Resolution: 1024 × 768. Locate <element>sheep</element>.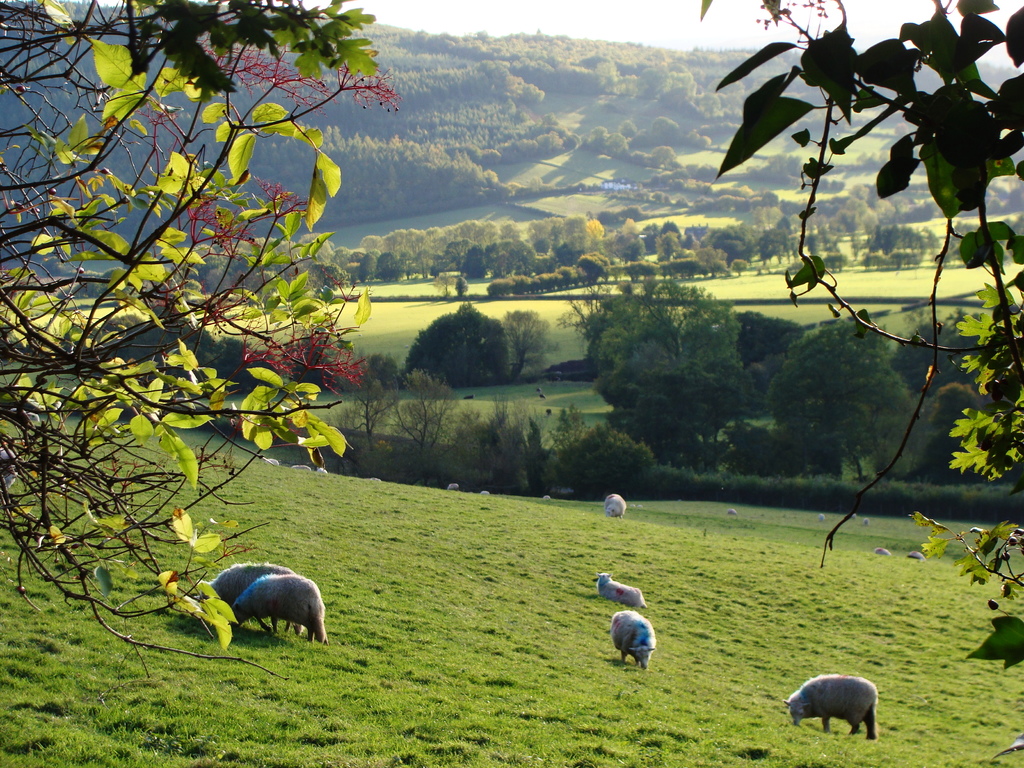
l=595, t=573, r=648, b=607.
